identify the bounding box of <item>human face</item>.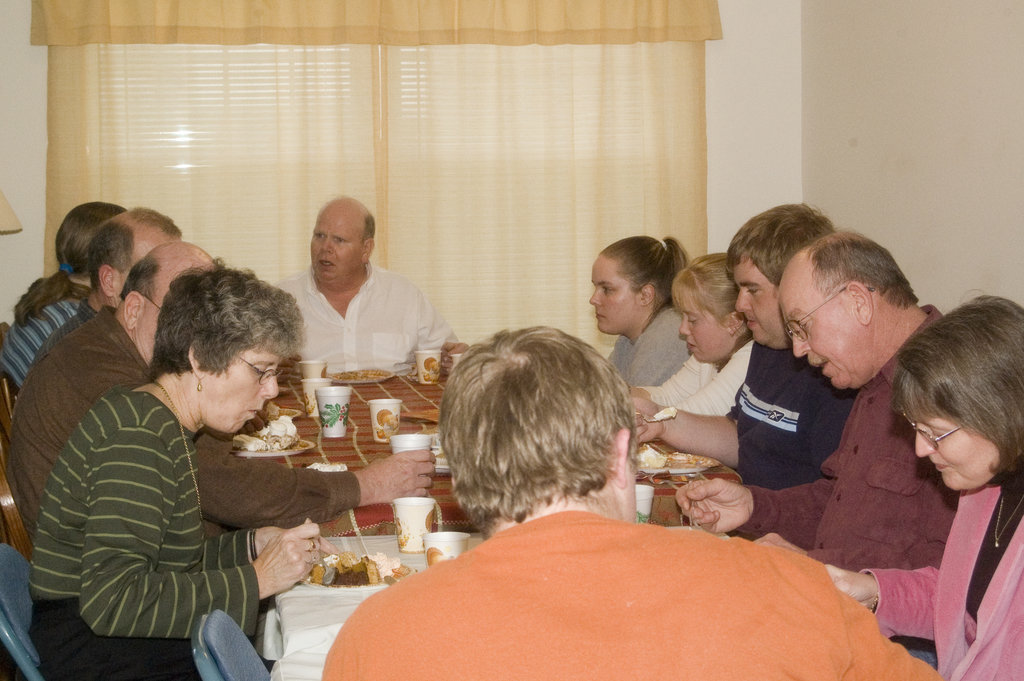
(584, 259, 634, 341).
